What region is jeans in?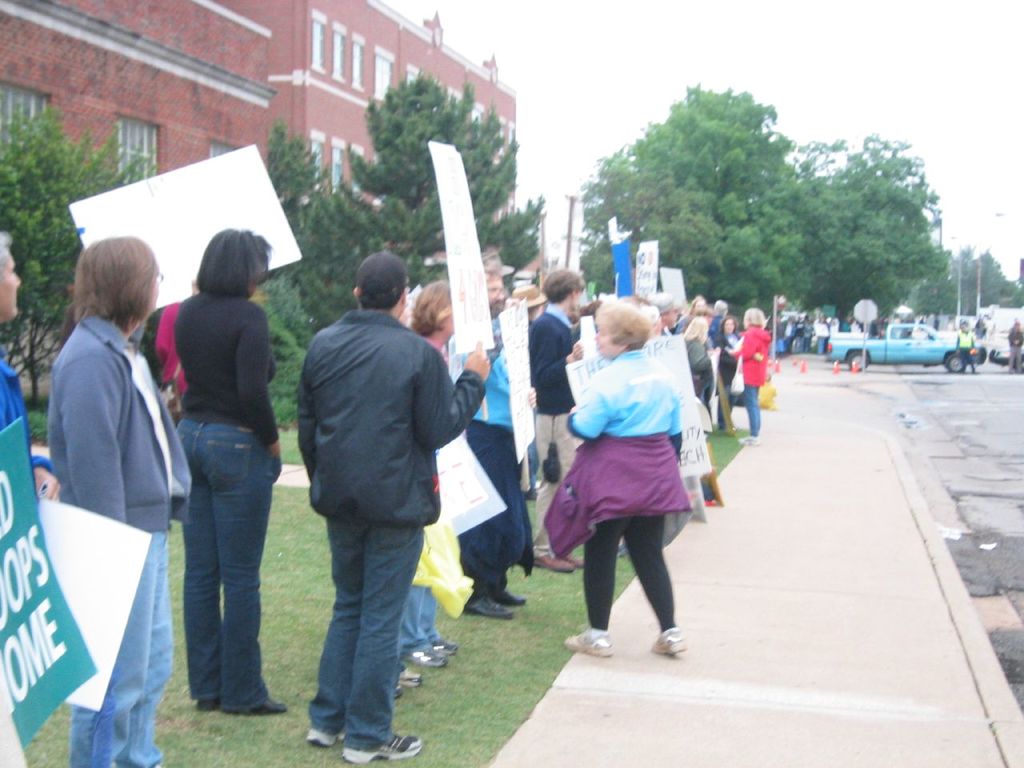
(left=744, top=378, right=762, bottom=432).
